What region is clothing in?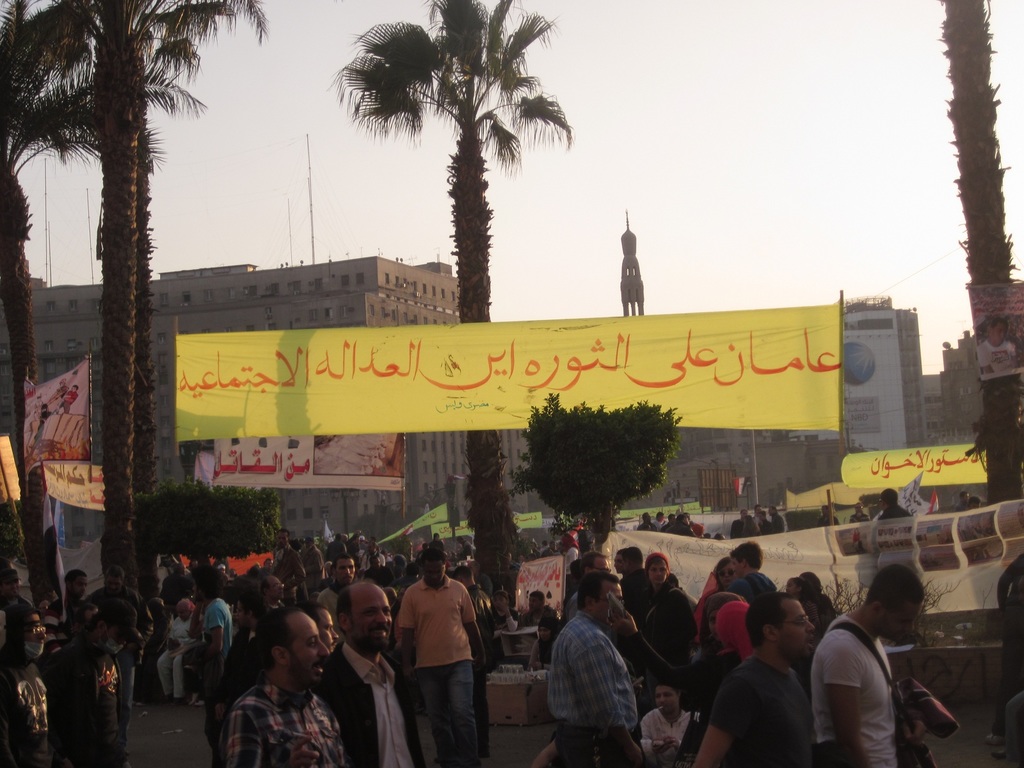
detection(363, 566, 387, 577).
